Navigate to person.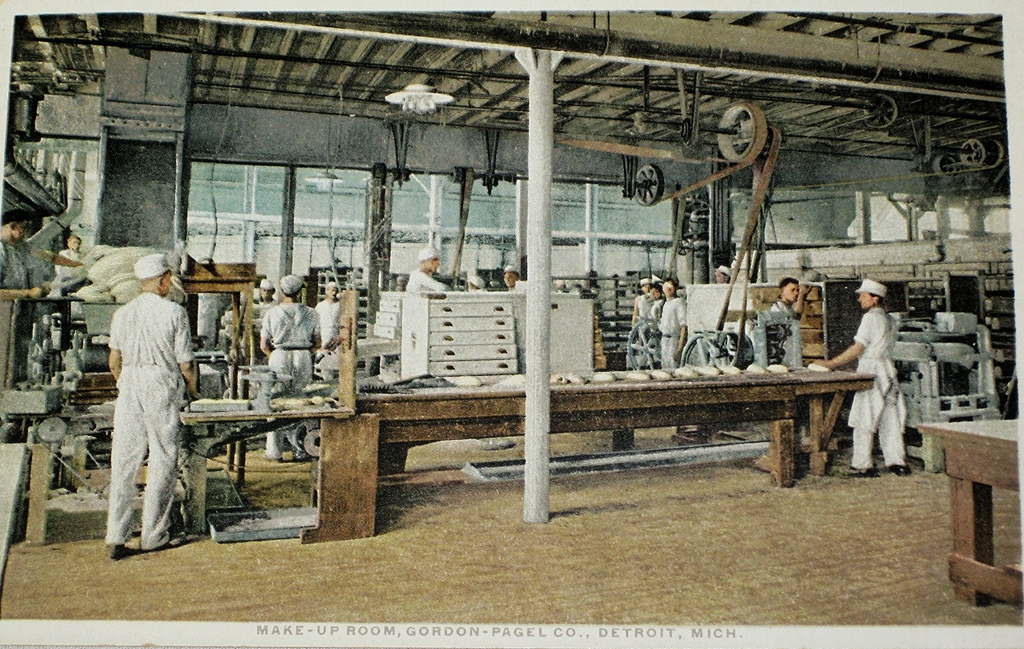
Navigation target: [left=656, top=278, right=689, bottom=370].
